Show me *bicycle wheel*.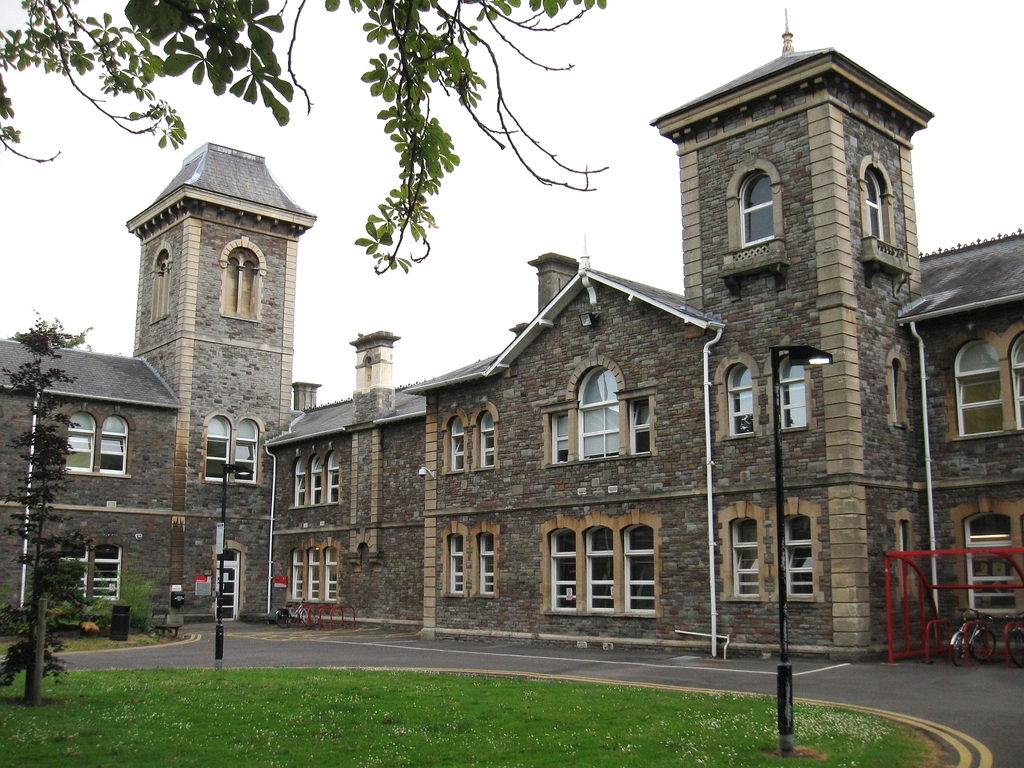
*bicycle wheel* is here: [x1=275, y1=611, x2=291, y2=627].
